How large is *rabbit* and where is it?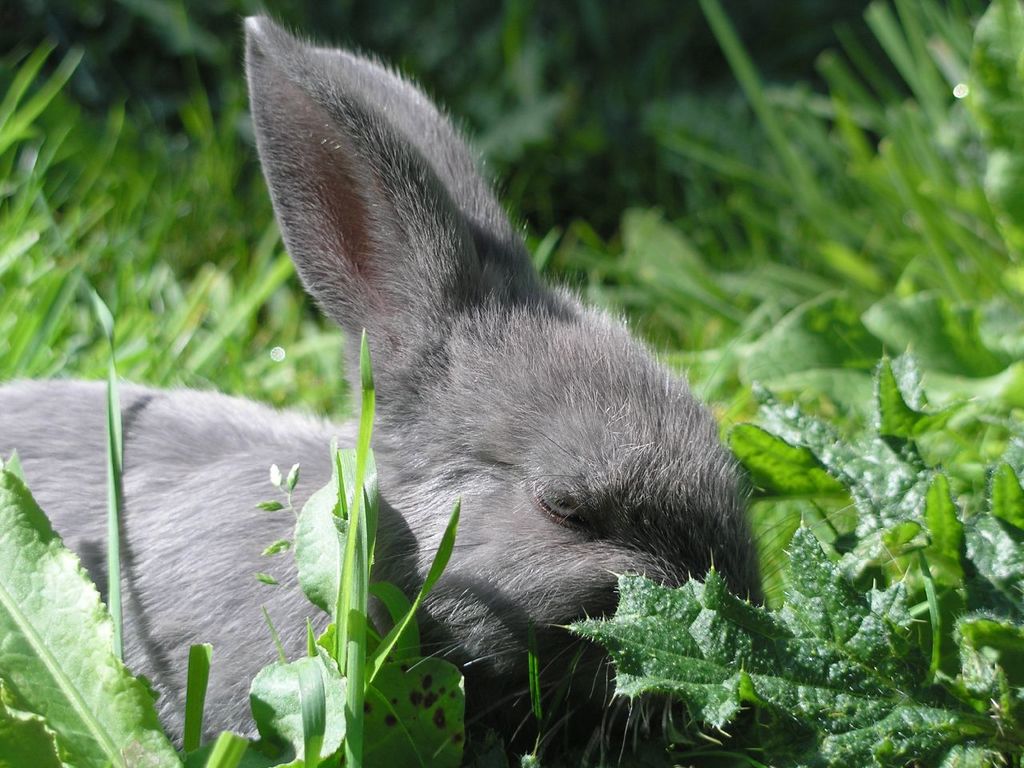
Bounding box: {"left": 0, "top": 12, "right": 833, "bottom": 767}.
